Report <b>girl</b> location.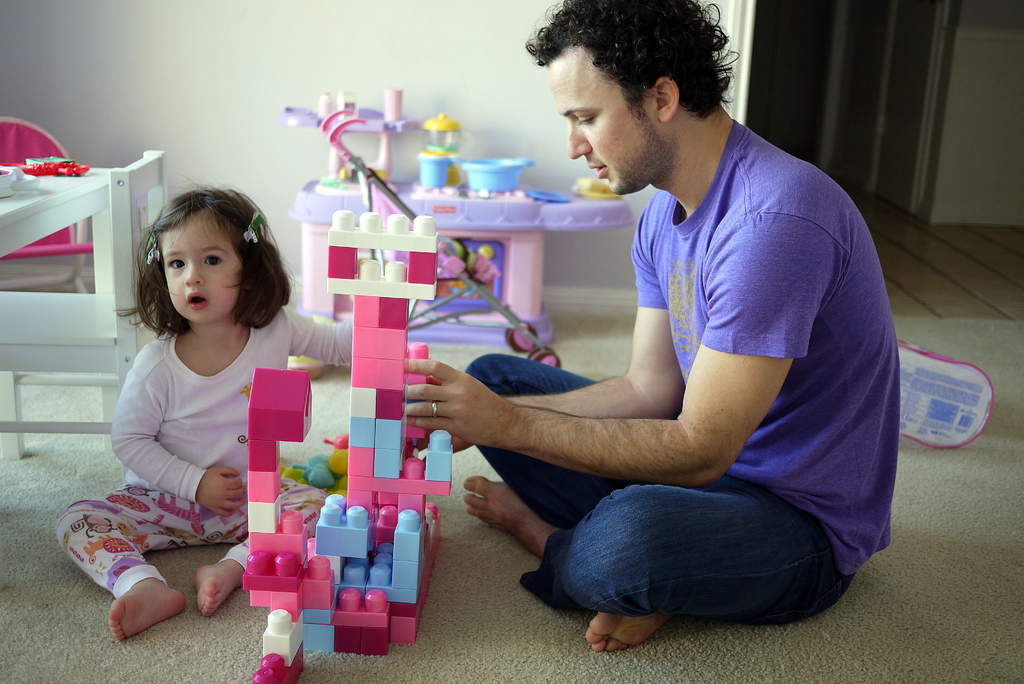
Report: select_region(57, 180, 360, 638).
